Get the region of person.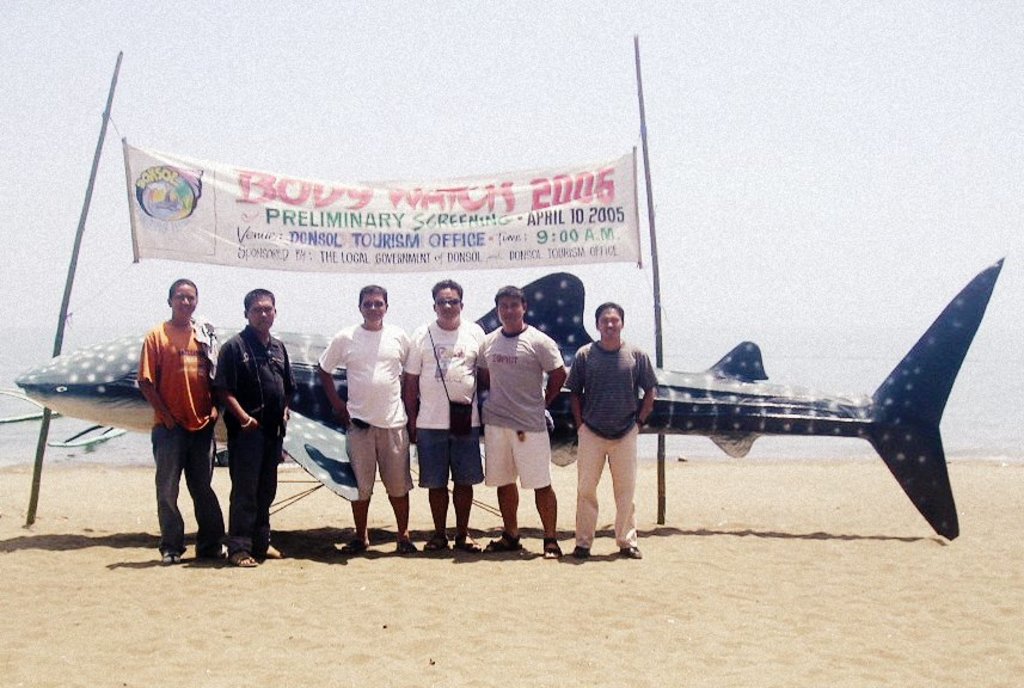
bbox=[397, 275, 485, 554].
